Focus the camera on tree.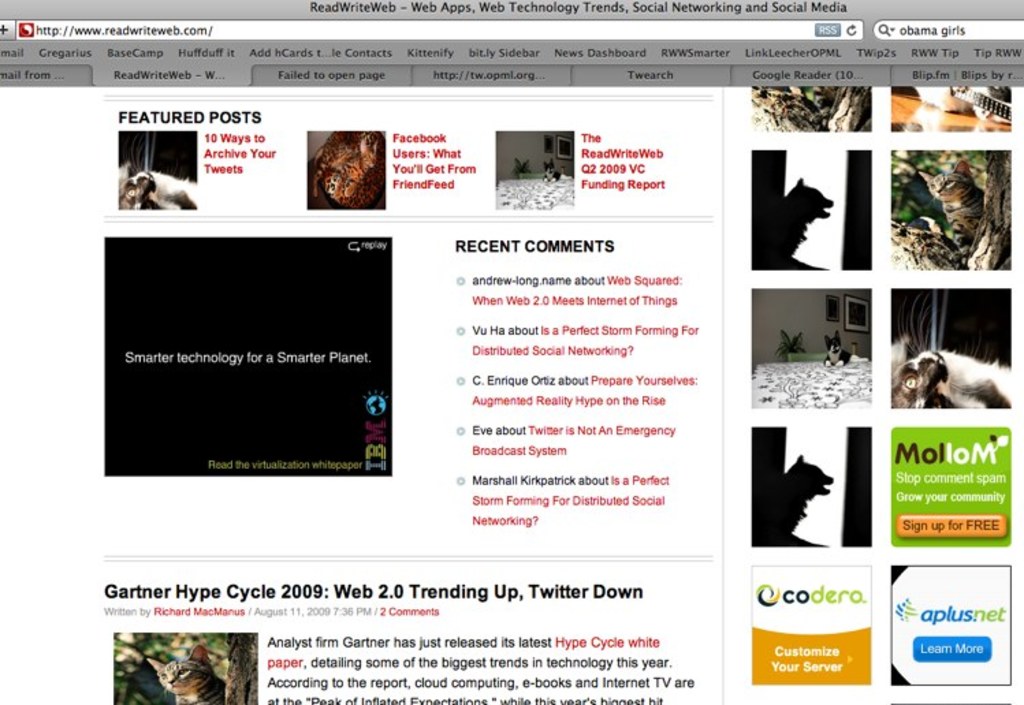
Focus region: region(113, 631, 258, 704).
